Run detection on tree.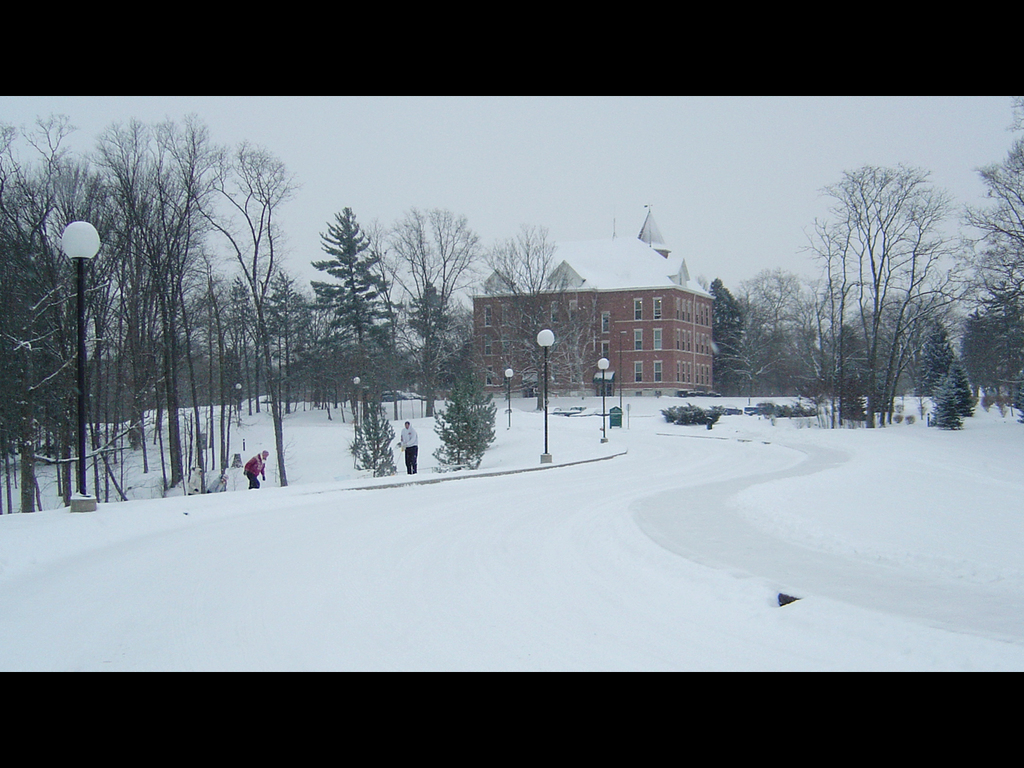
Result: 926/368/958/430.
